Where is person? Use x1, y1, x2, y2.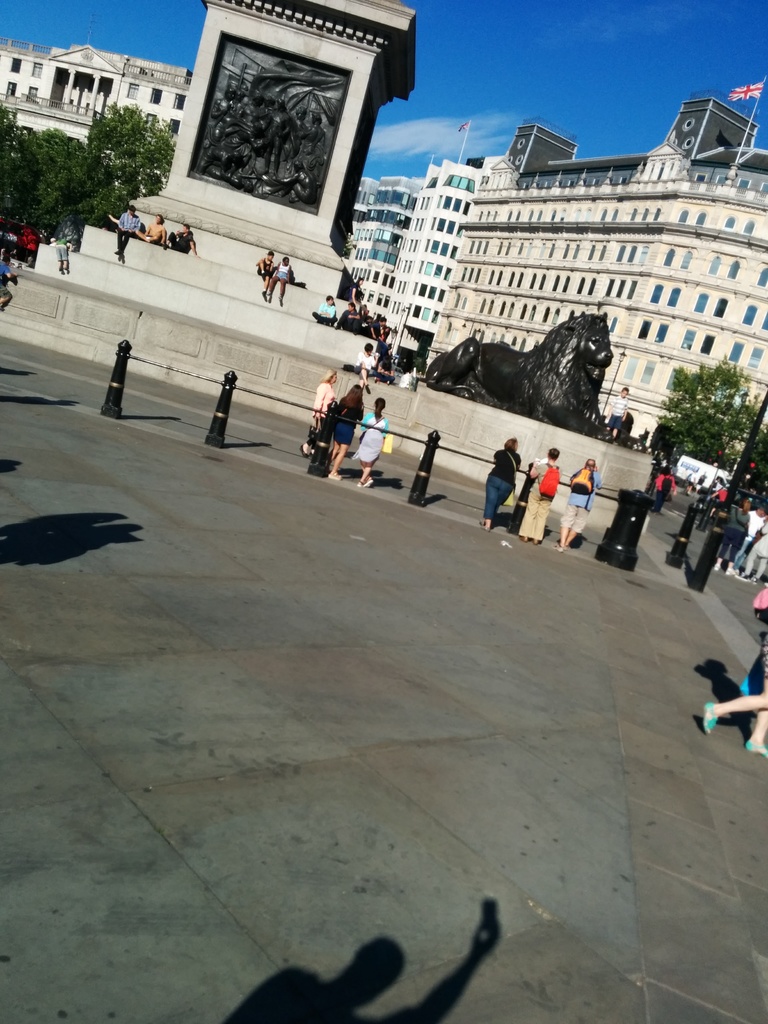
117, 202, 136, 259.
